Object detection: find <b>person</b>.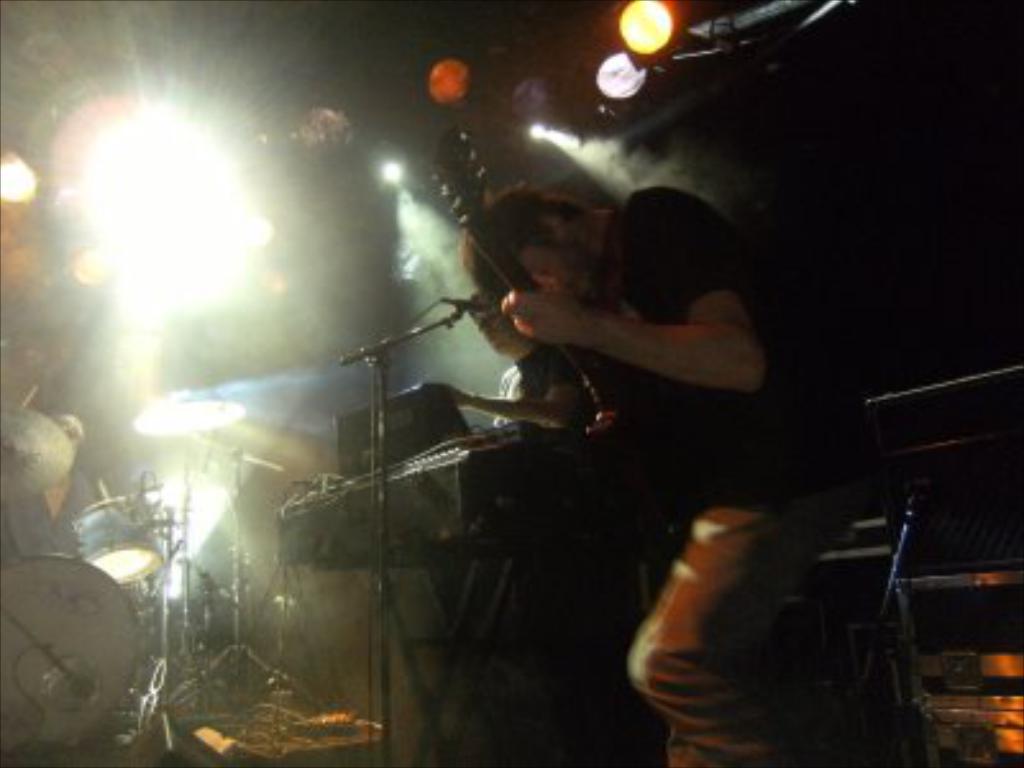
(x1=461, y1=189, x2=868, y2=765).
